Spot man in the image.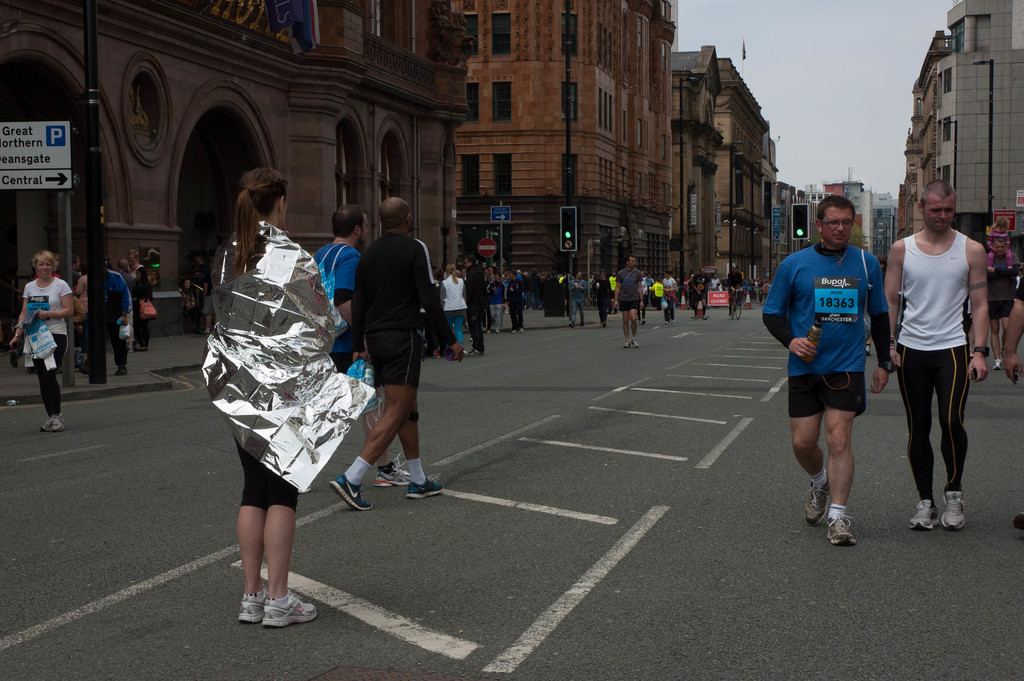
man found at Rect(612, 256, 646, 348).
